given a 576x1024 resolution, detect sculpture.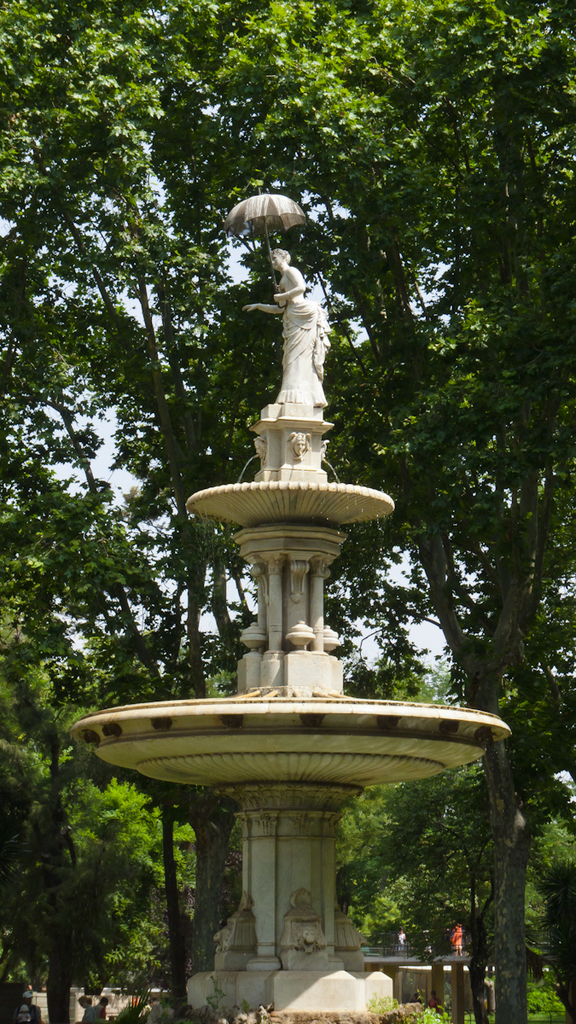
crop(253, 437, 265, 467).
